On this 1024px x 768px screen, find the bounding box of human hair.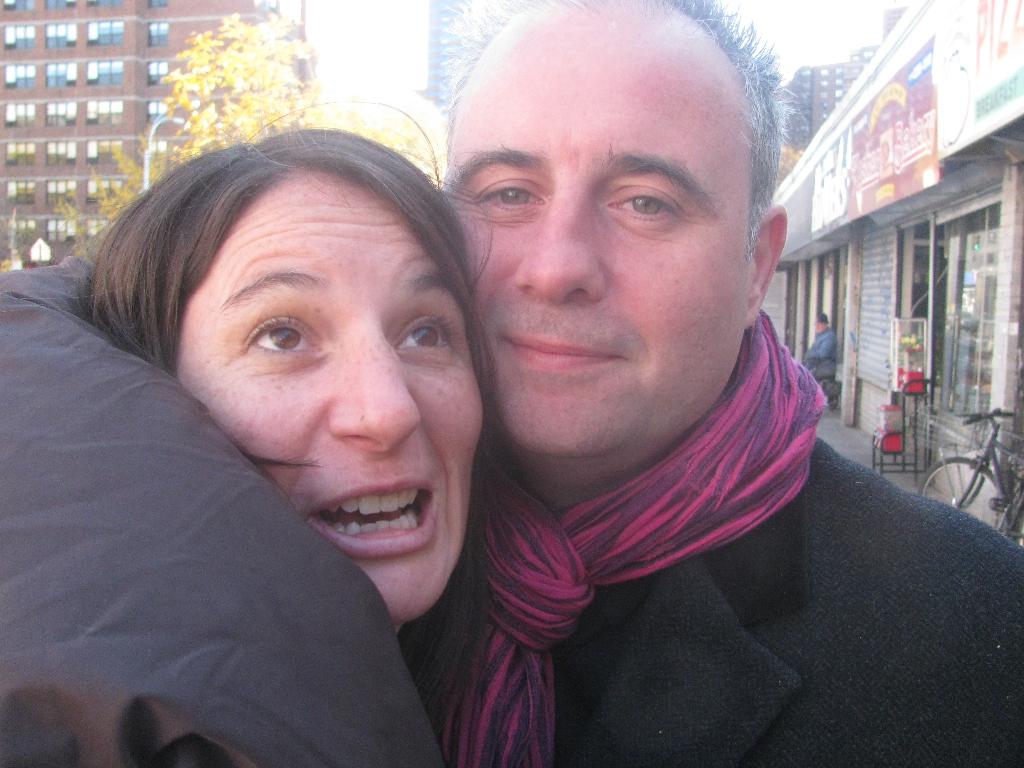
Bounding box: 104,134,508,561.
